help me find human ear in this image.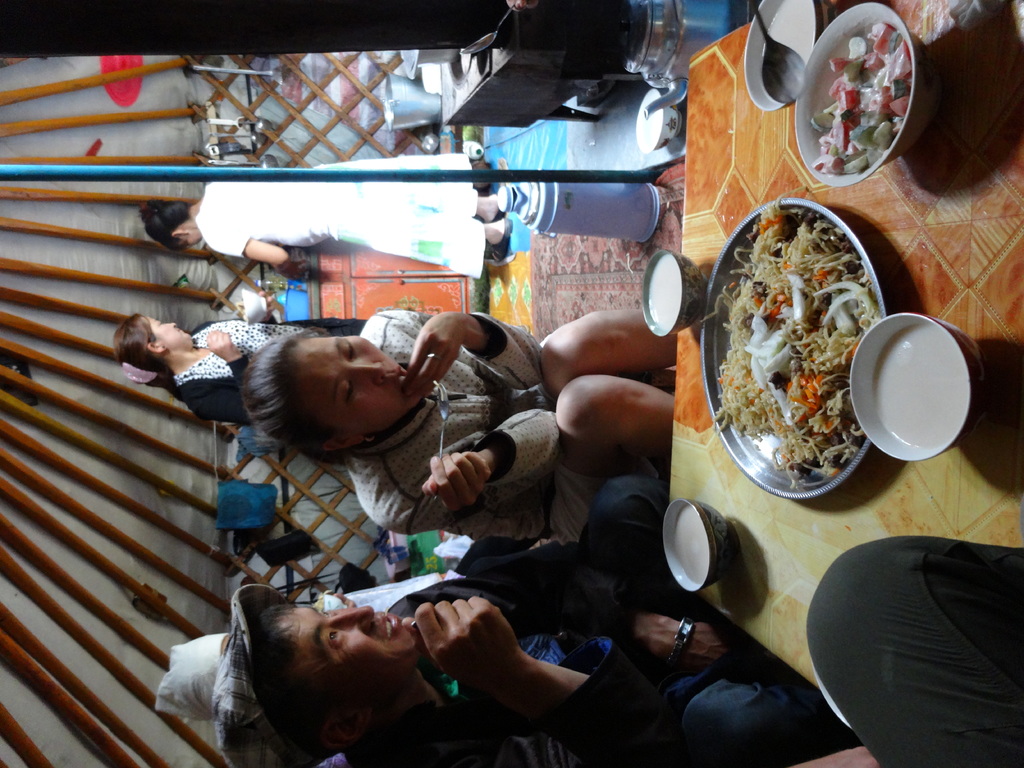
Found it: [x1=313, y1=717, x2=379, y2=748].
